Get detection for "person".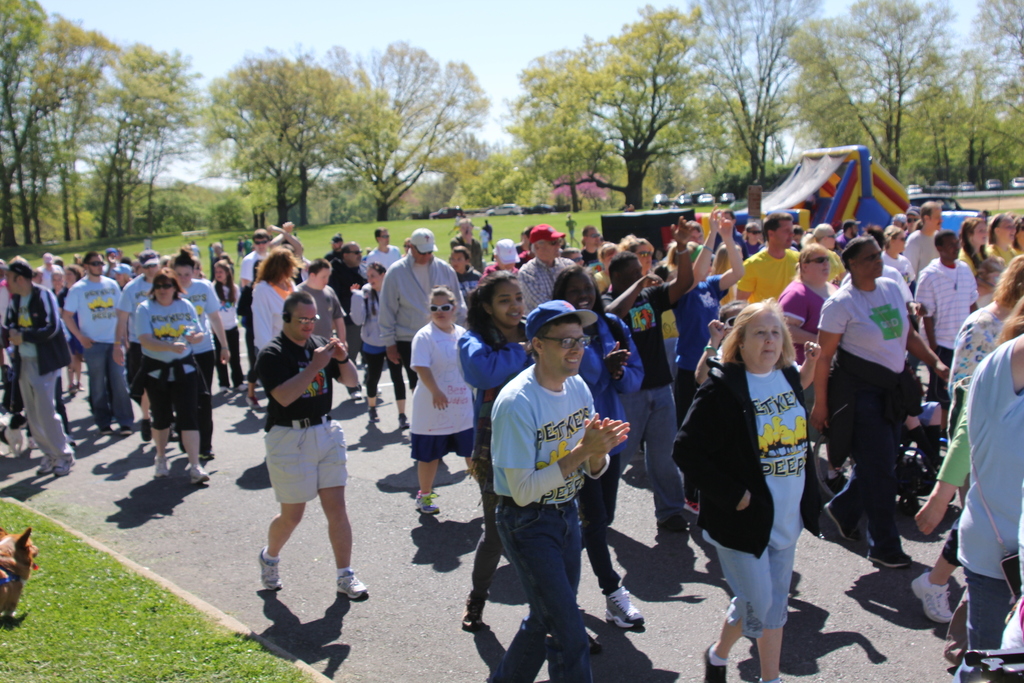
Detection: <bbox>112, 263, 133, 289</bbox>.
